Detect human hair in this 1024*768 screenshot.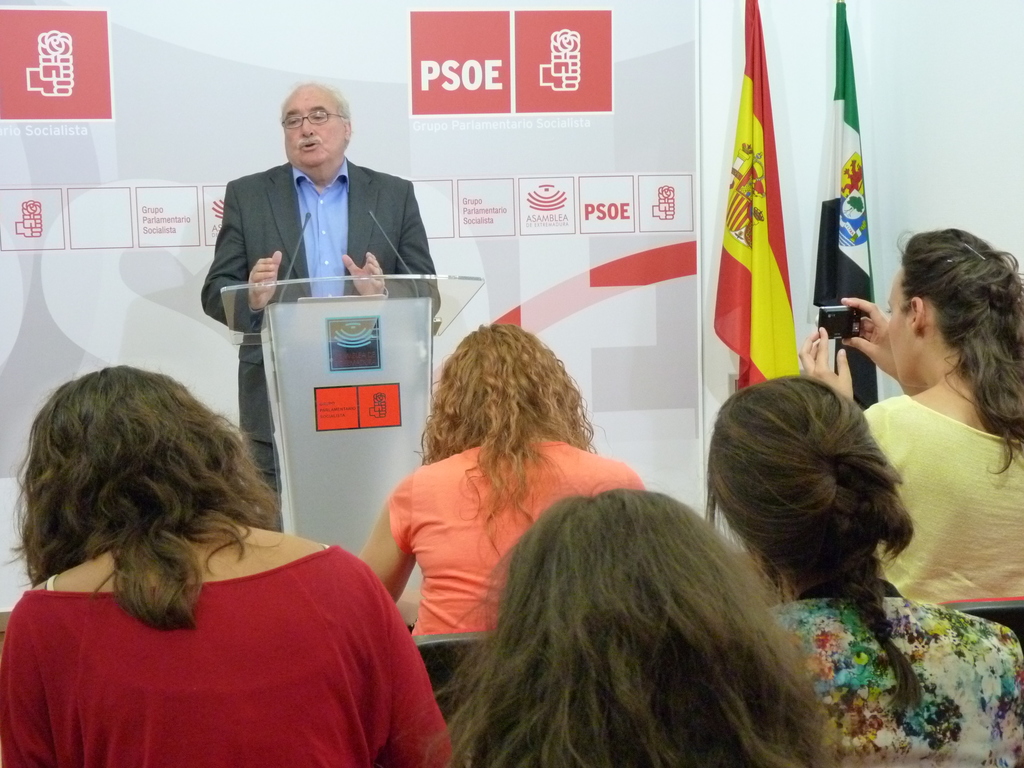
Detection: <box>411,320,605,564</box>.
